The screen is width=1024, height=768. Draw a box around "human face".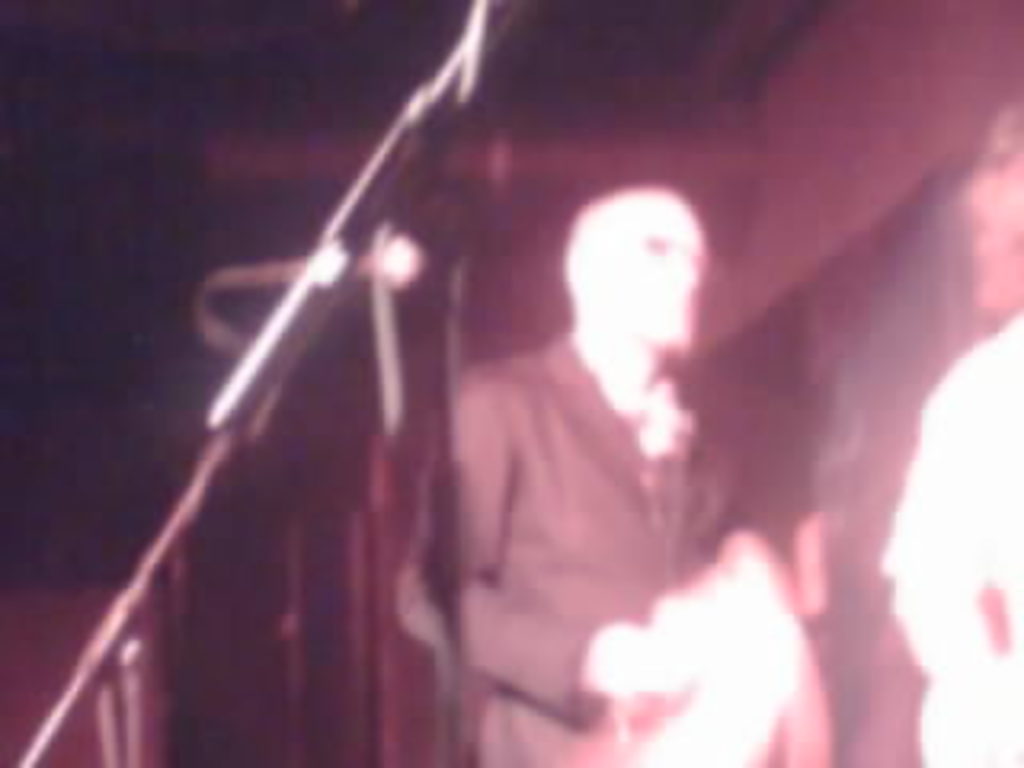
region(611, 202, 701, 339).
